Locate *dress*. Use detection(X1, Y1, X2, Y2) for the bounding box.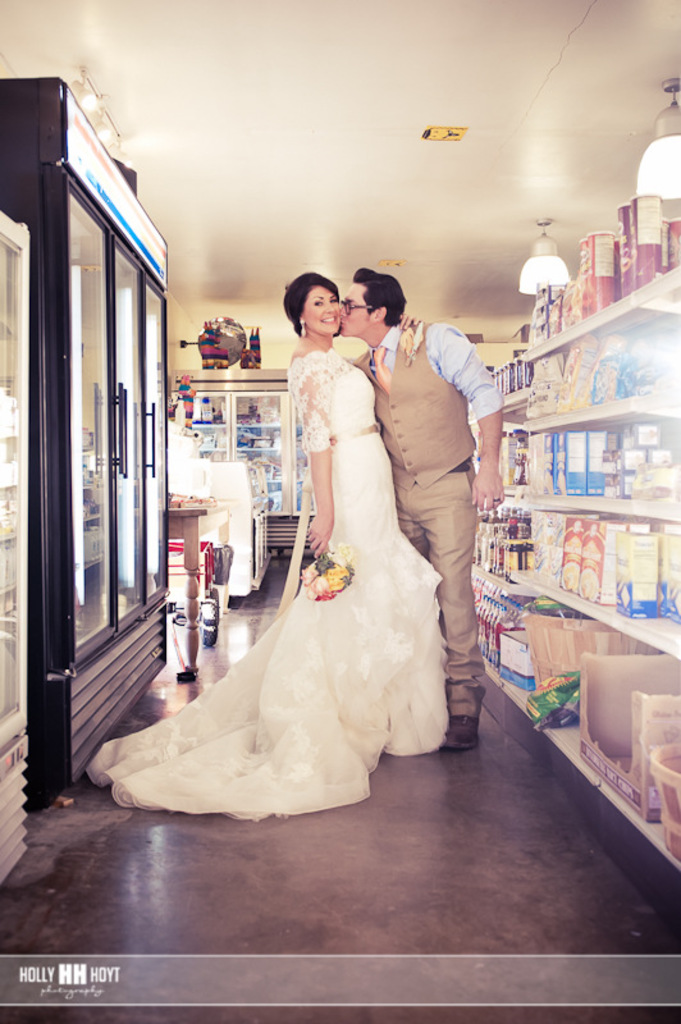
detection(88, 349, 453, 820).
